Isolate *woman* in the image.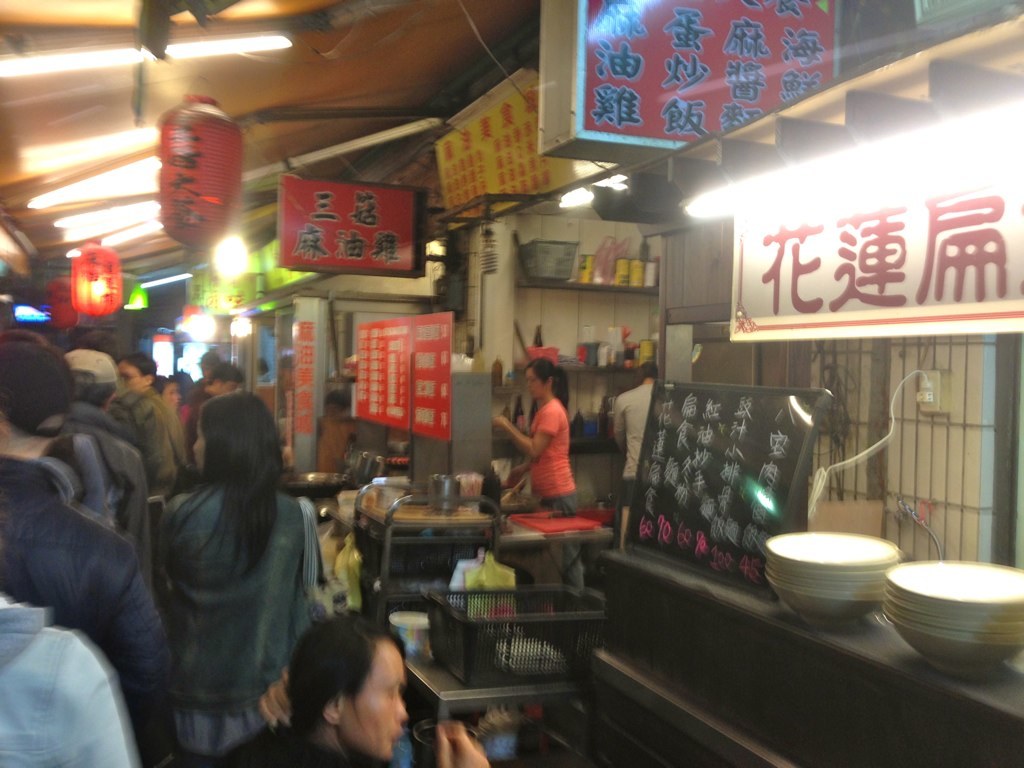
Isolated region: (197,356,260,412).
